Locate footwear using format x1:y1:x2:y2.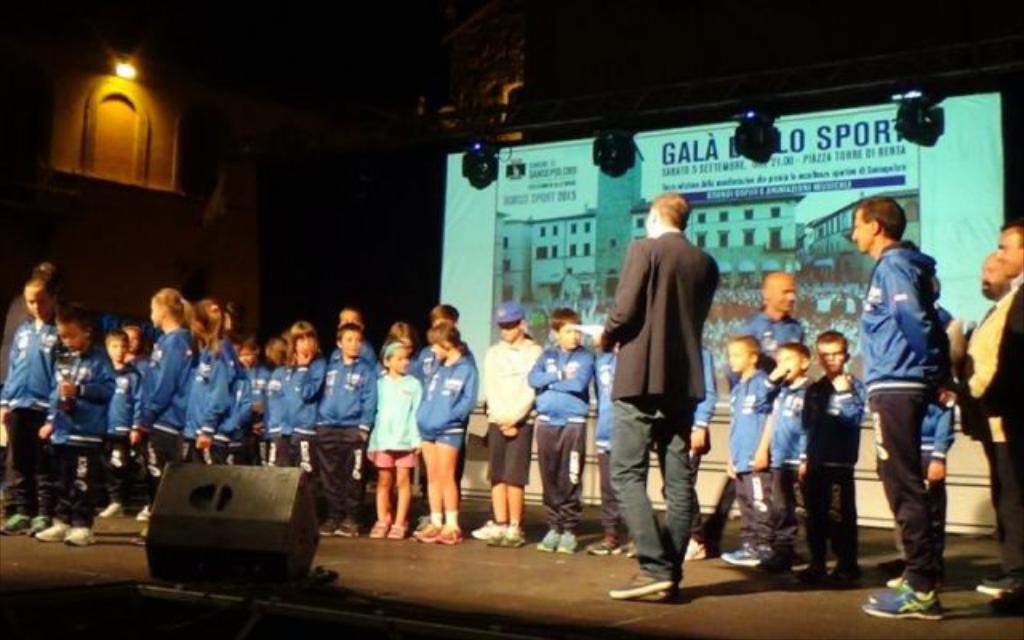
386:522:408:534.
